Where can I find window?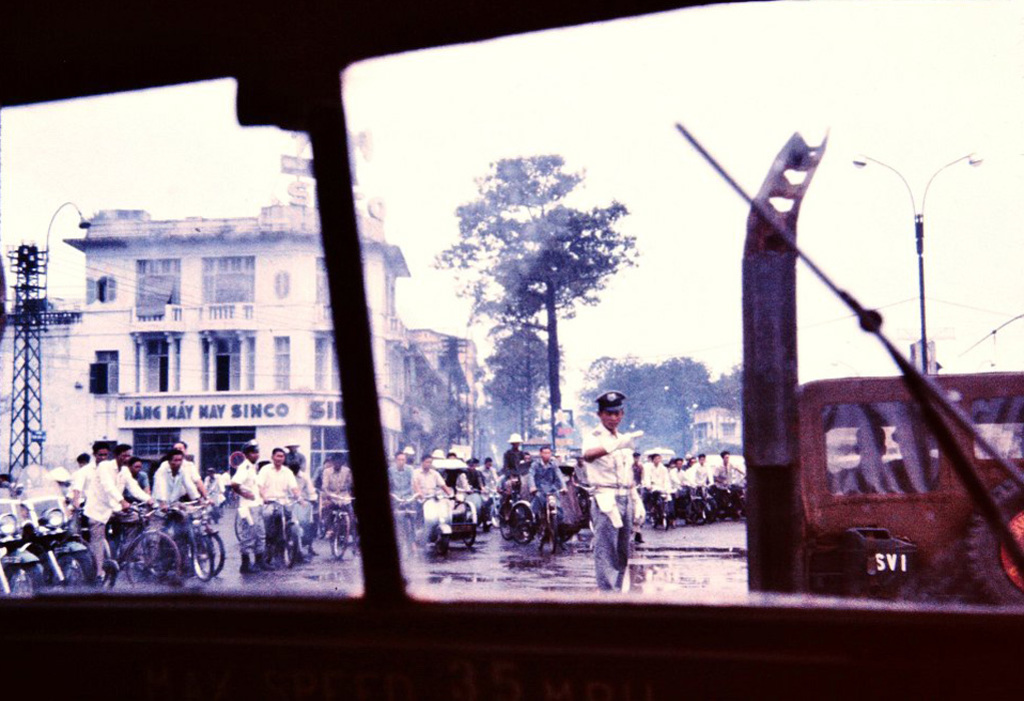
You can find it at <bbox>270, 334, 287, 381</bbox>.
